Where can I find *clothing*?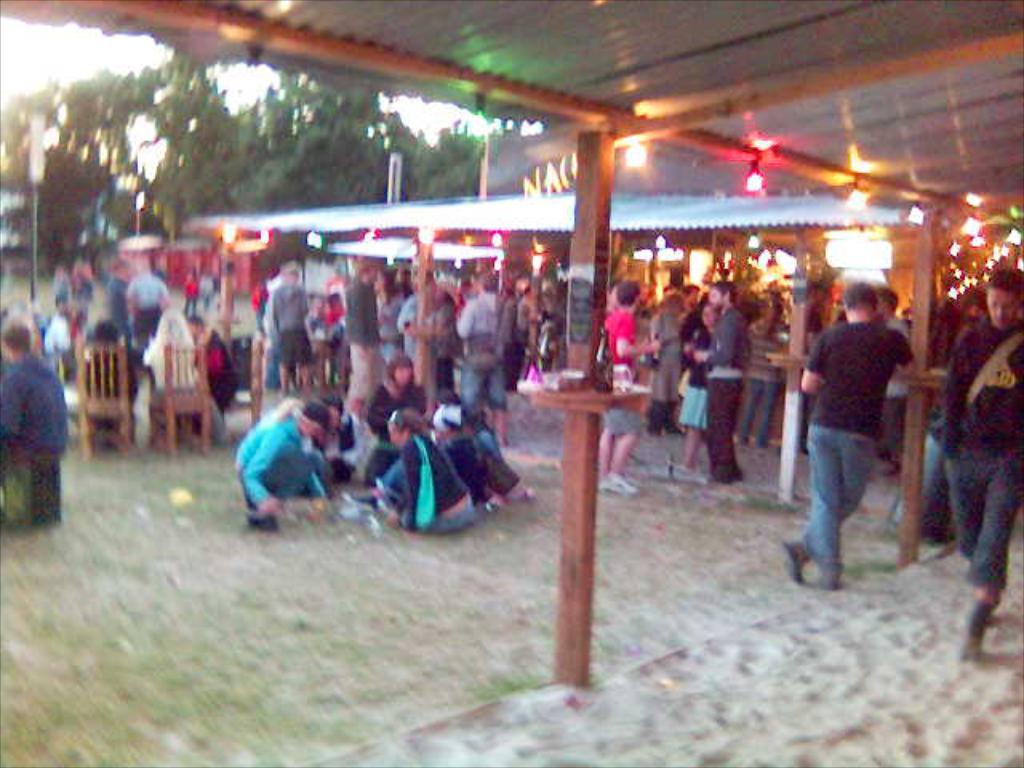
You can find it at <bbox>366, 374, 427, 483</bbox>.
